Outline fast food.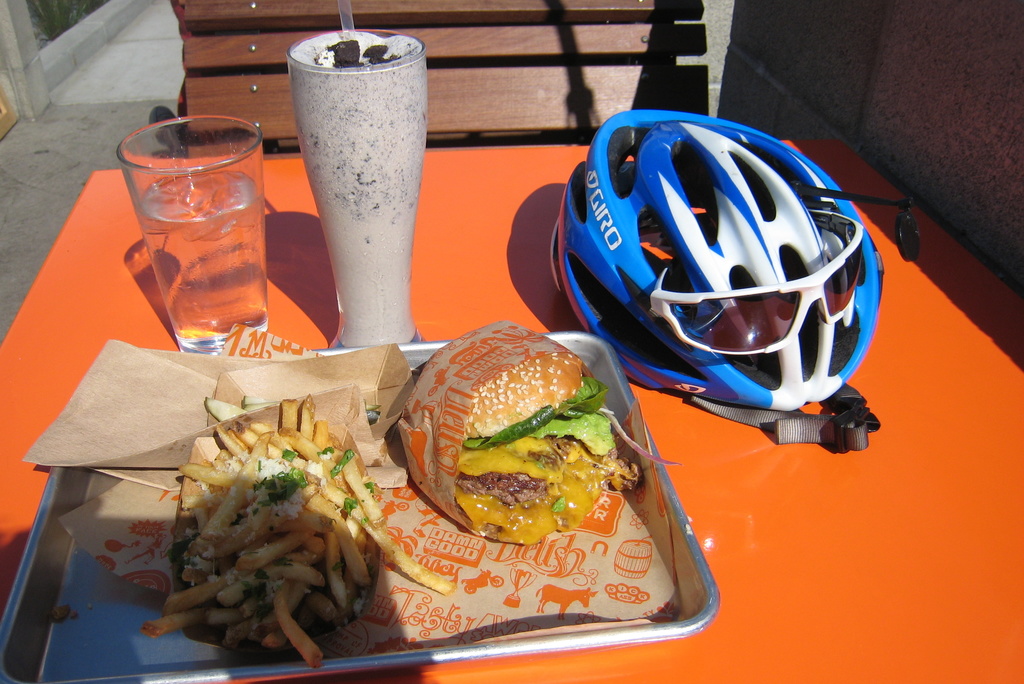
Outline: x1=396 y1=336 x2=658 y2=562.
